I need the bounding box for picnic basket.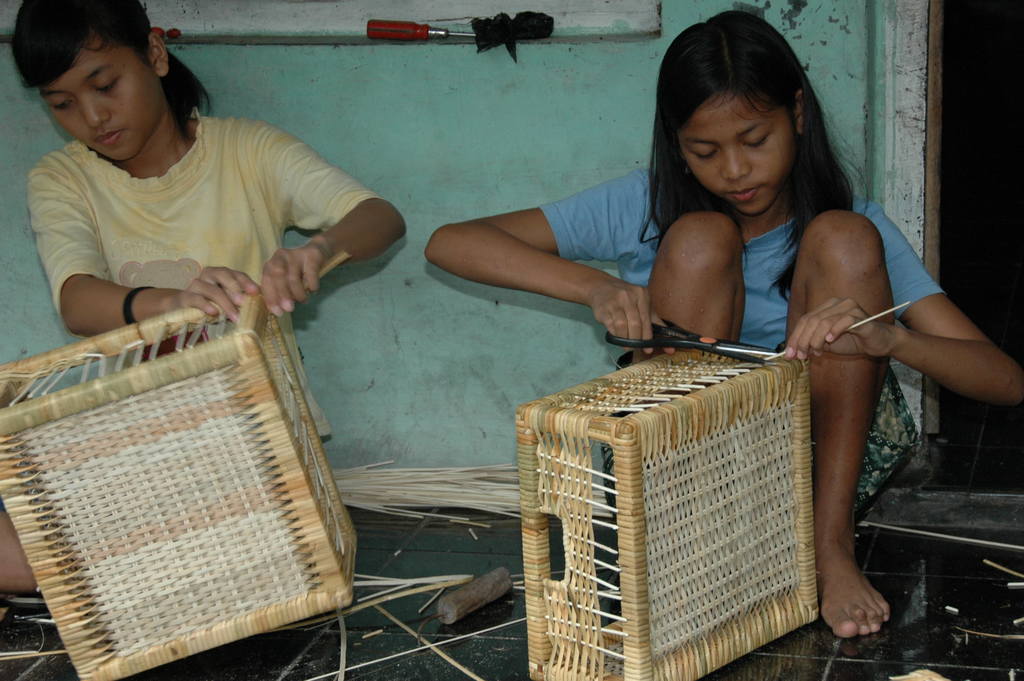
Here it is: 0,286,361,680.
